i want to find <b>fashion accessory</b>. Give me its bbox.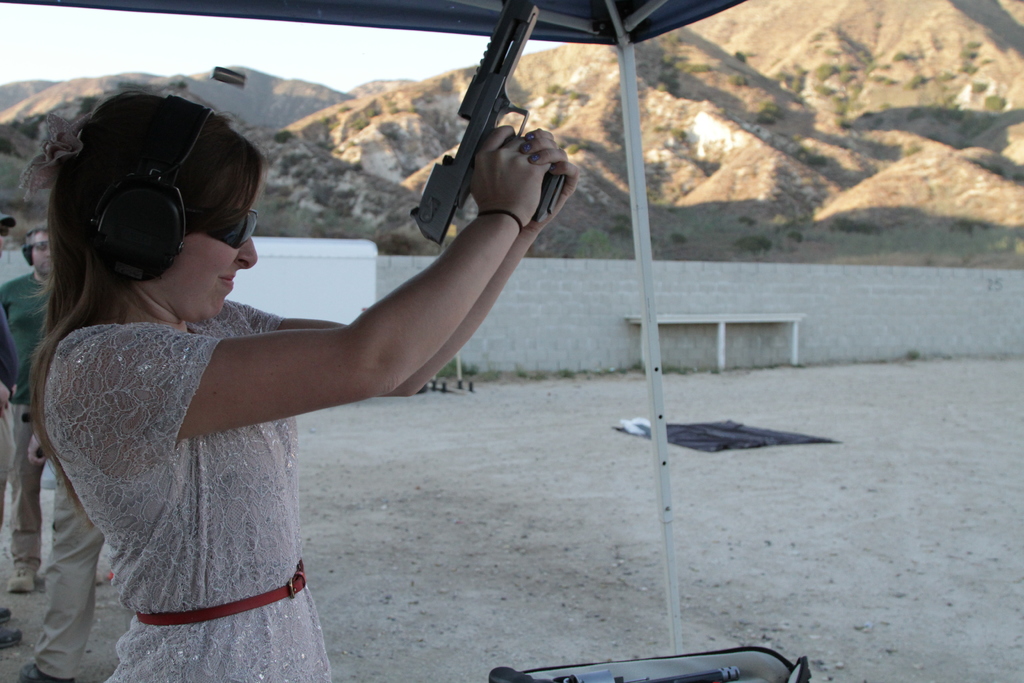
x1=481, y1=210, x2=525, y2=232.
